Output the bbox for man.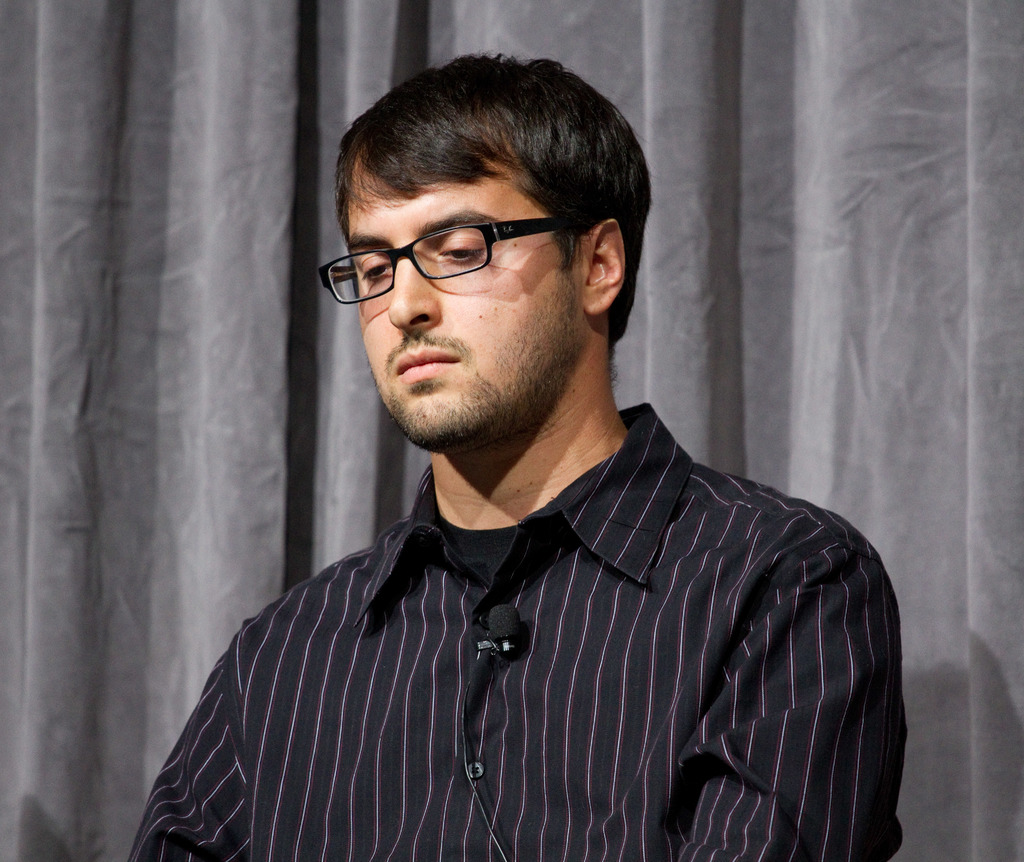
box=[120, 69, 922, 840].
